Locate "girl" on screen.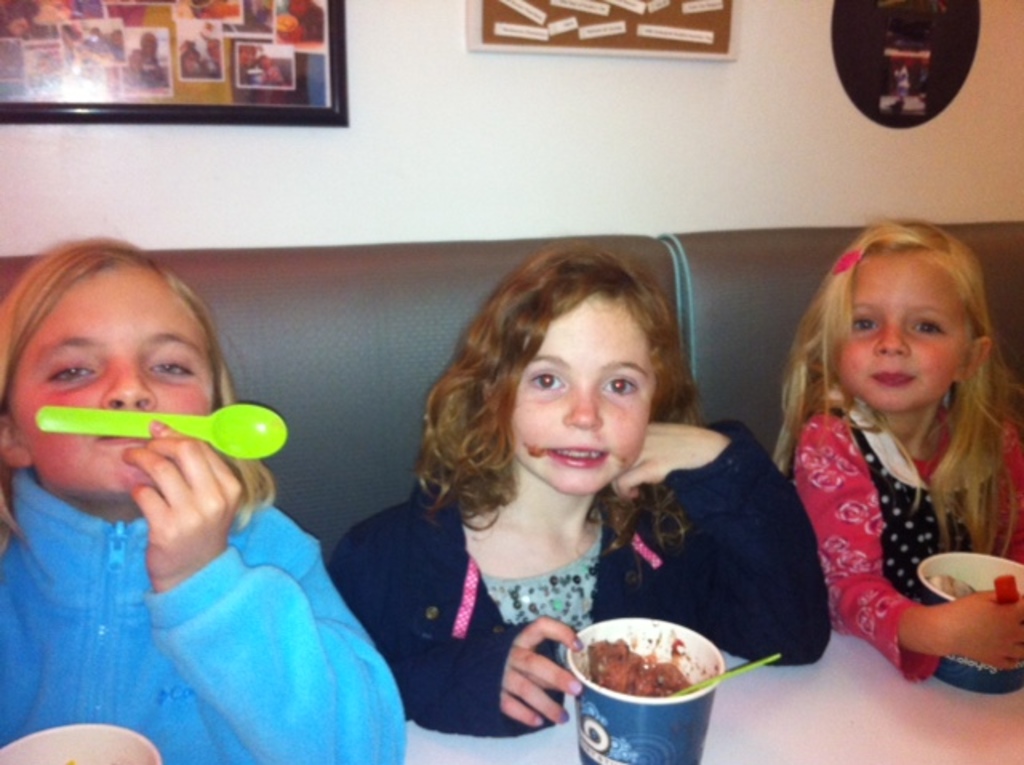
On screen at bbox=(328, 235, 830, 736).
